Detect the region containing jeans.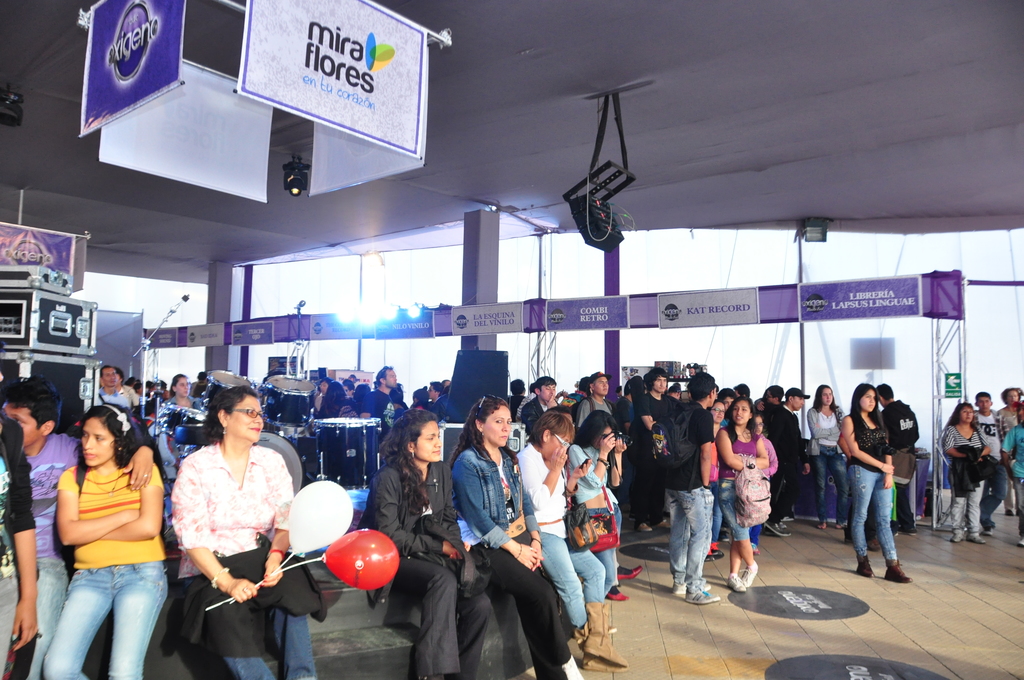
bbox=[590, 502, 621, 592].
